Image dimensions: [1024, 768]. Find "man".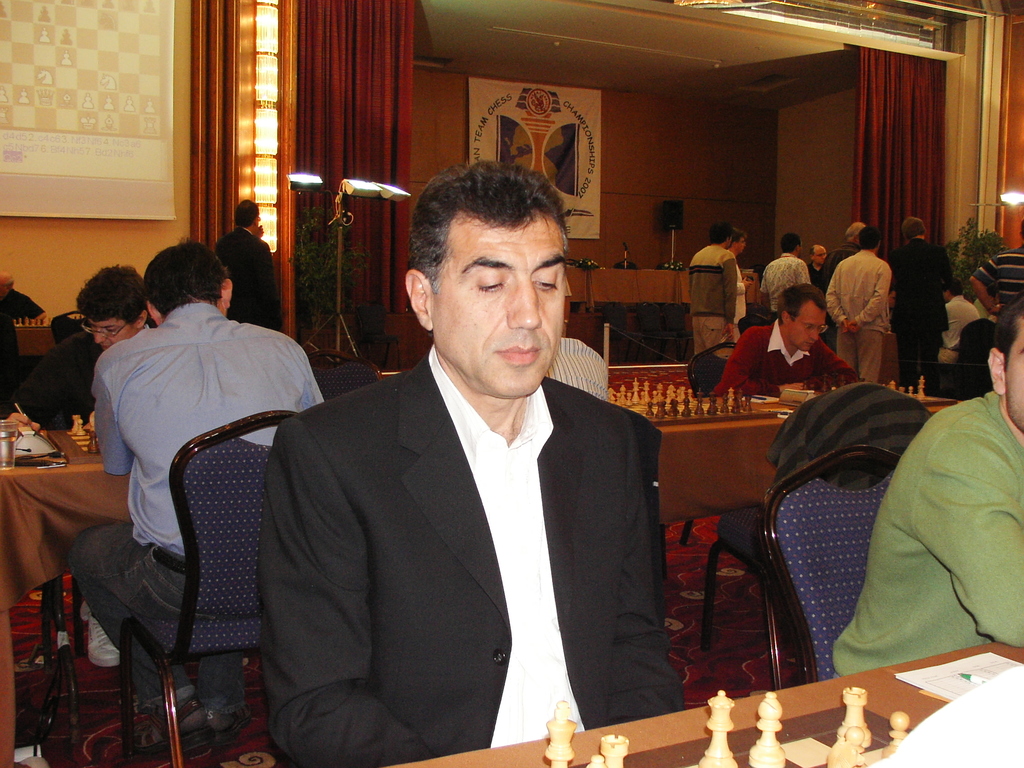
bbox=[260, 148, 689, 767].
